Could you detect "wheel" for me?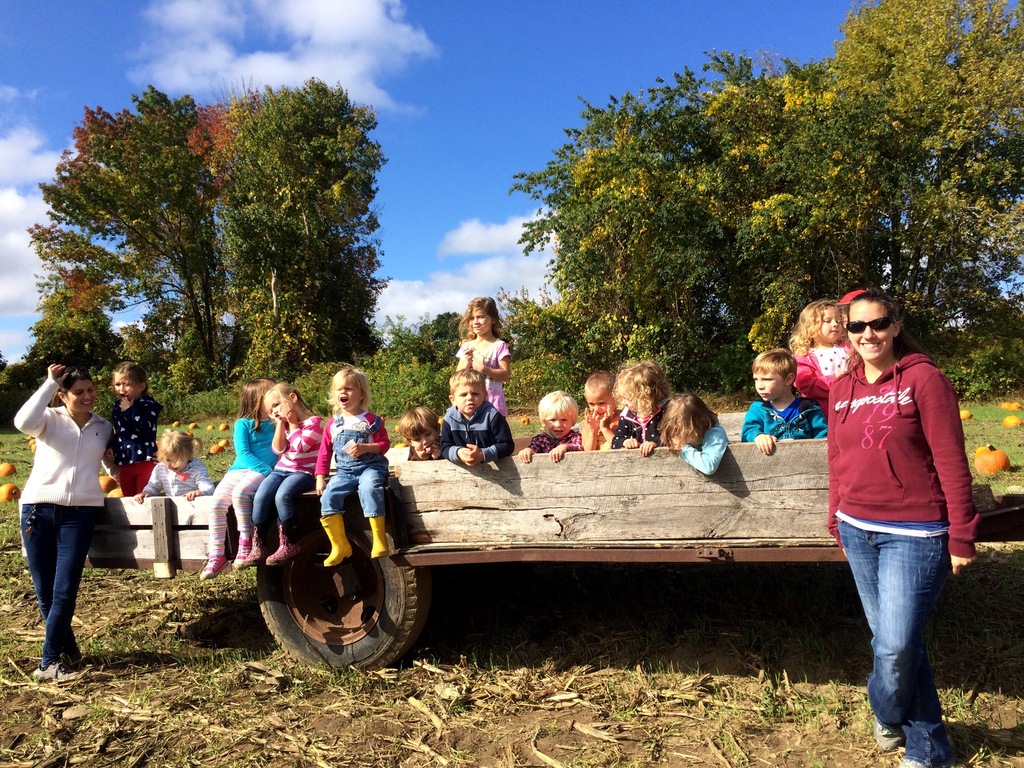
Detection result: box=[262, 541, 420, 673].
